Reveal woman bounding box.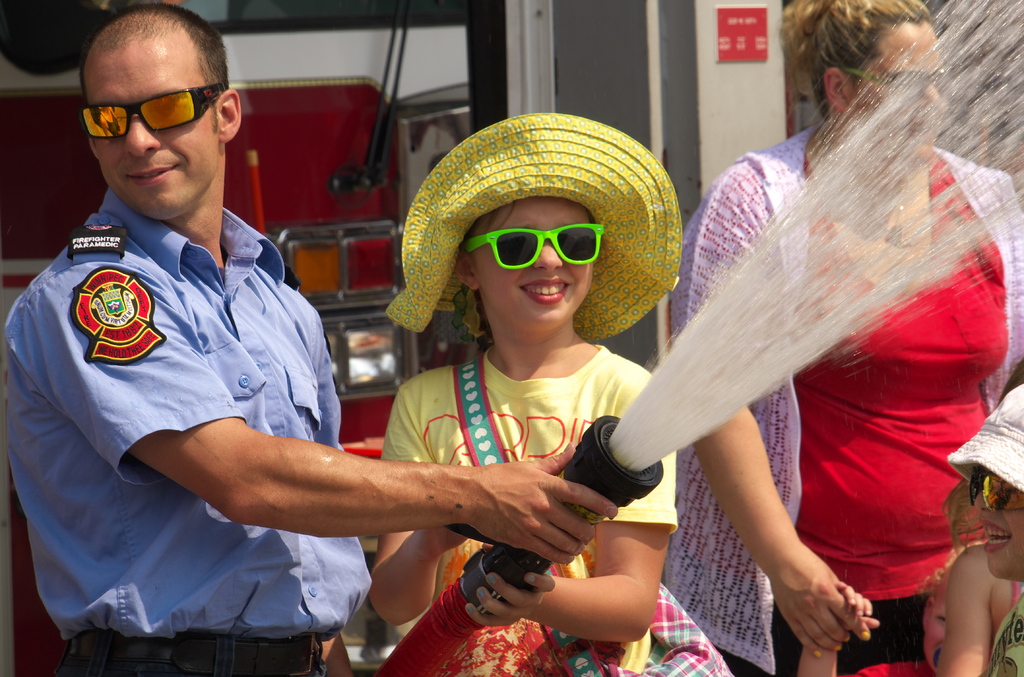
Revealed: (left=670, top=0, right=1023, bottom=676).
